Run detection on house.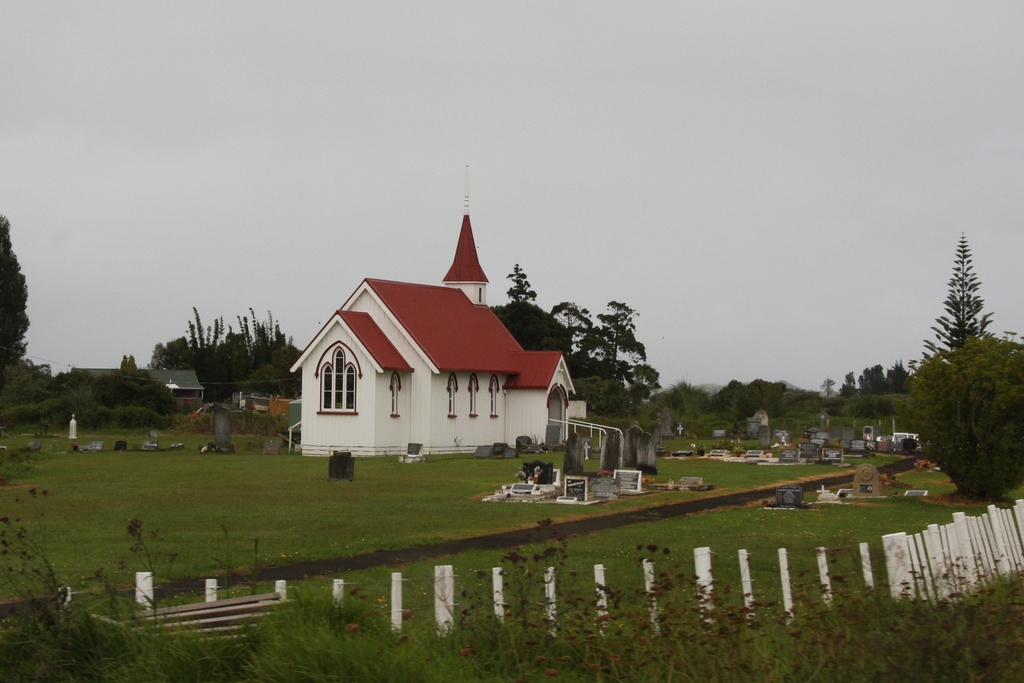
Result: [284,210,586,454].
